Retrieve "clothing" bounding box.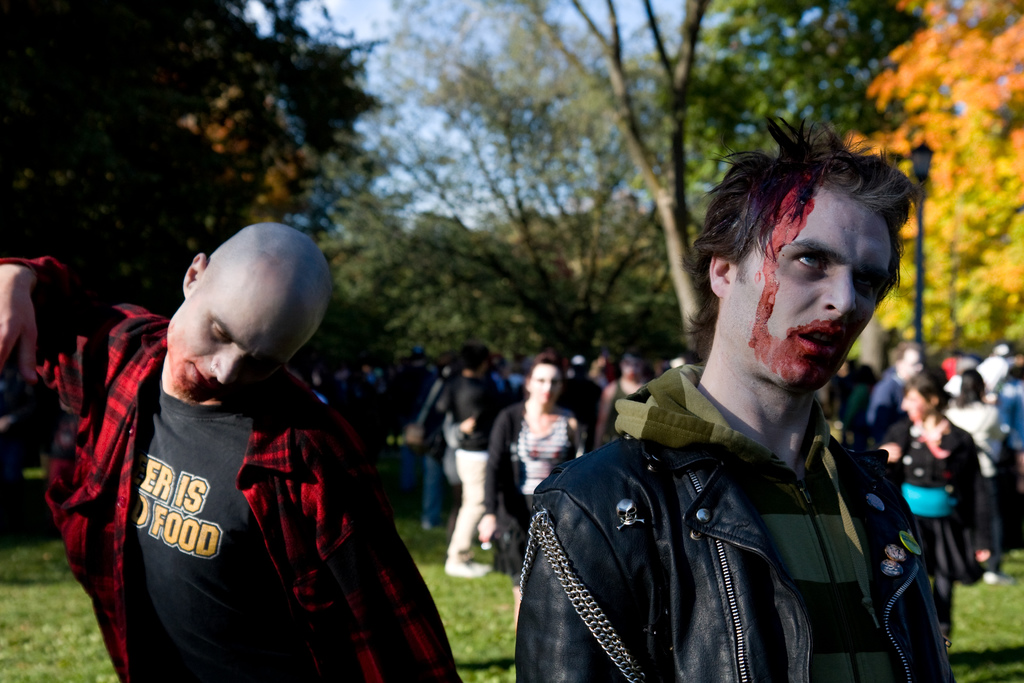
Bounding box: {"x1": 73, "y1": 288, "x2": 427, "y2": 661}.
